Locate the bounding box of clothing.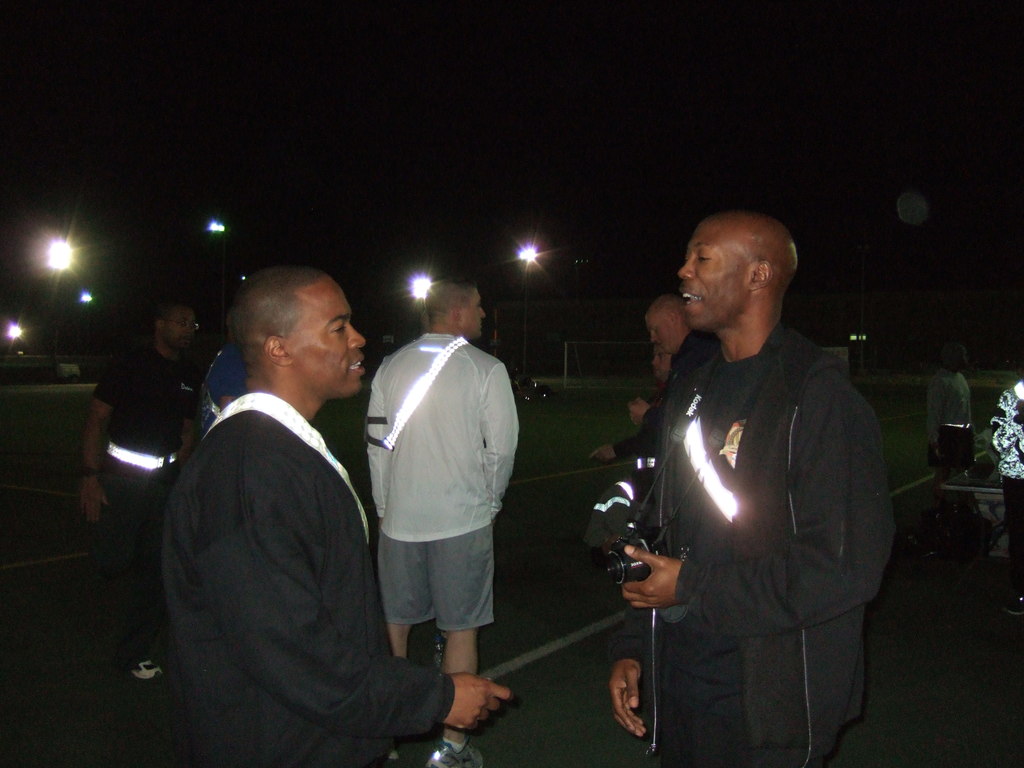
Bounding box: x1=621 y1=395 x2=664 y2=514.
